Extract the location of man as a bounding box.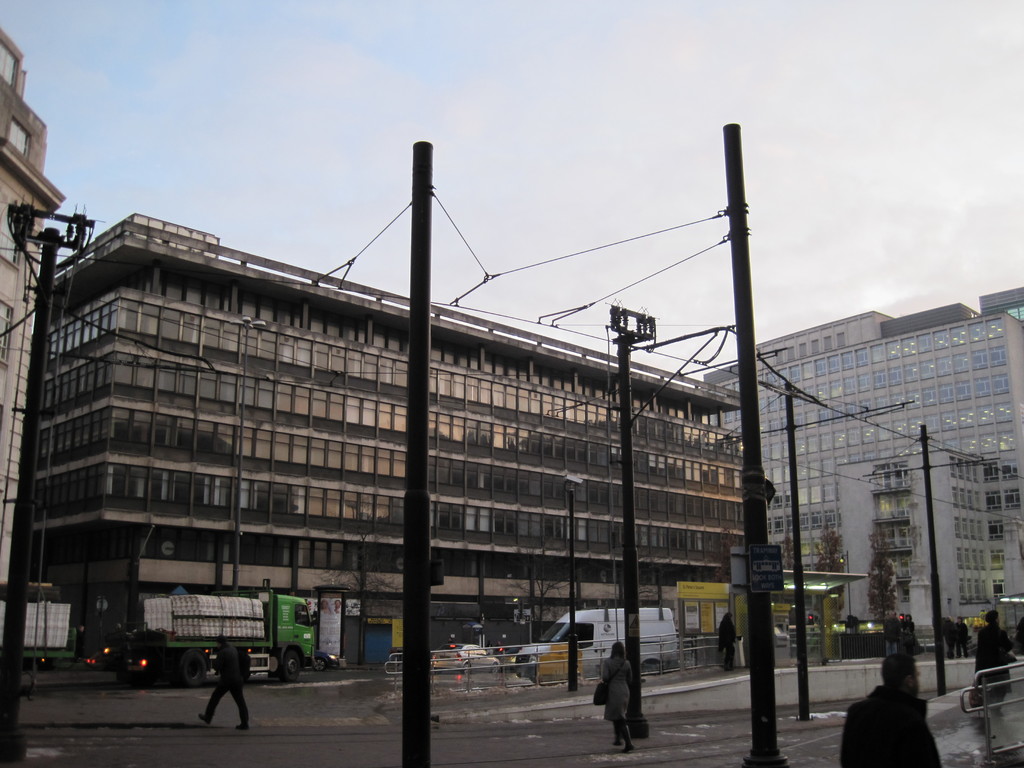
locate(840, 648, 948, 767).
